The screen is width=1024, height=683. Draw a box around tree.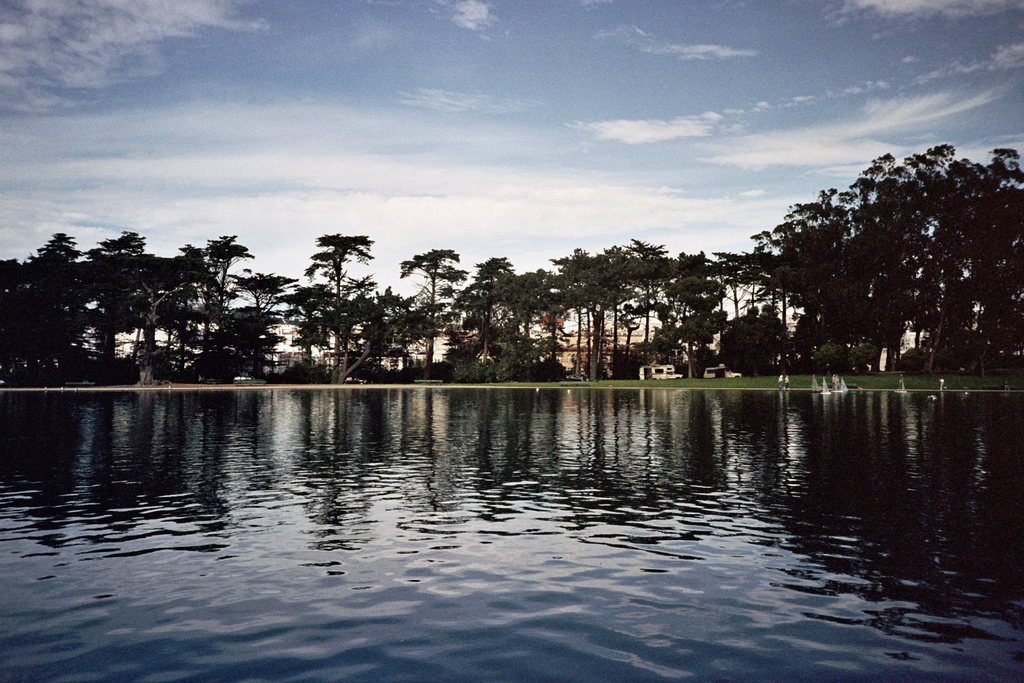
rect(197, 235, 259, 319).
